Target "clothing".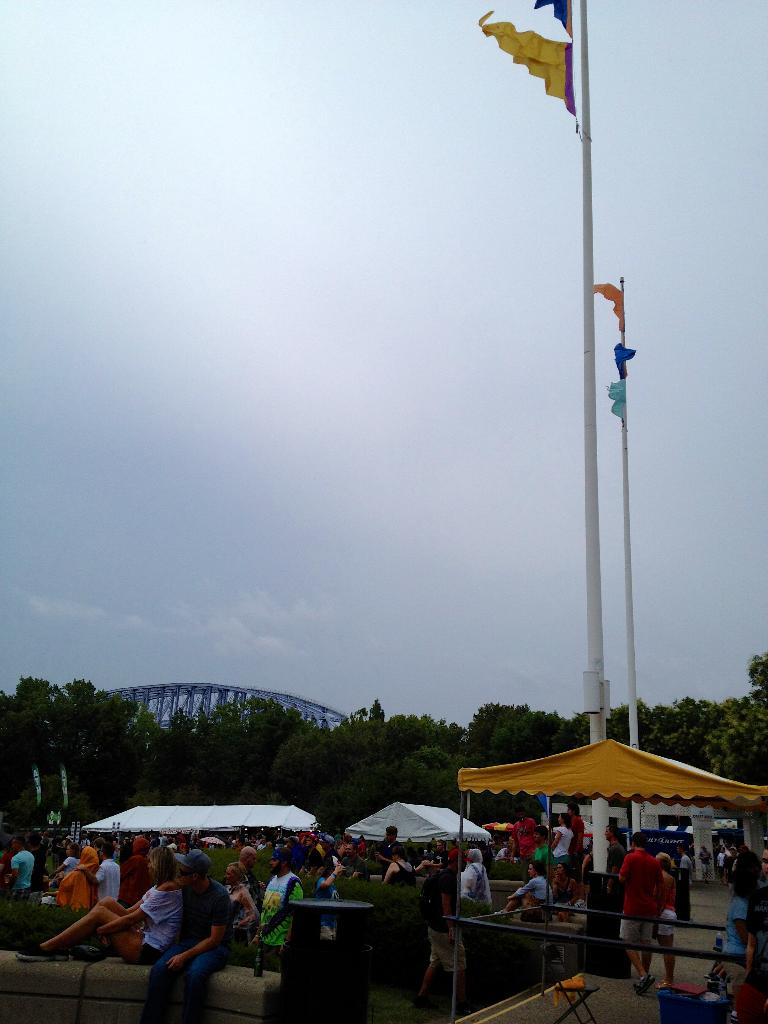
Target region: x1=304, y1=883, x2=327, y2=943.
